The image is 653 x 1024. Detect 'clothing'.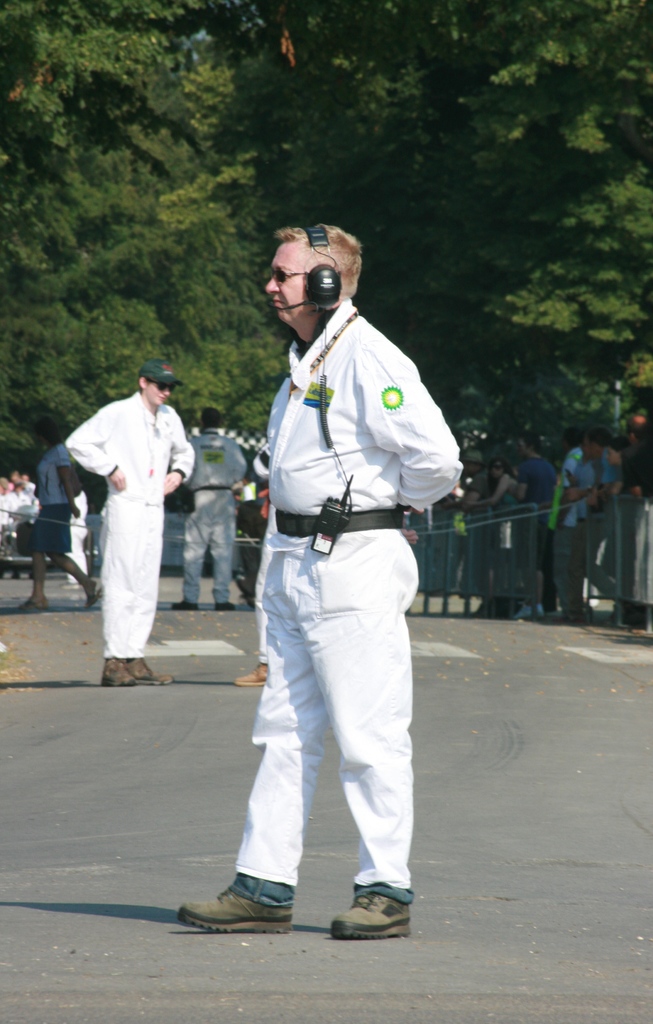
Detection: [553, 449, 611, 609].
